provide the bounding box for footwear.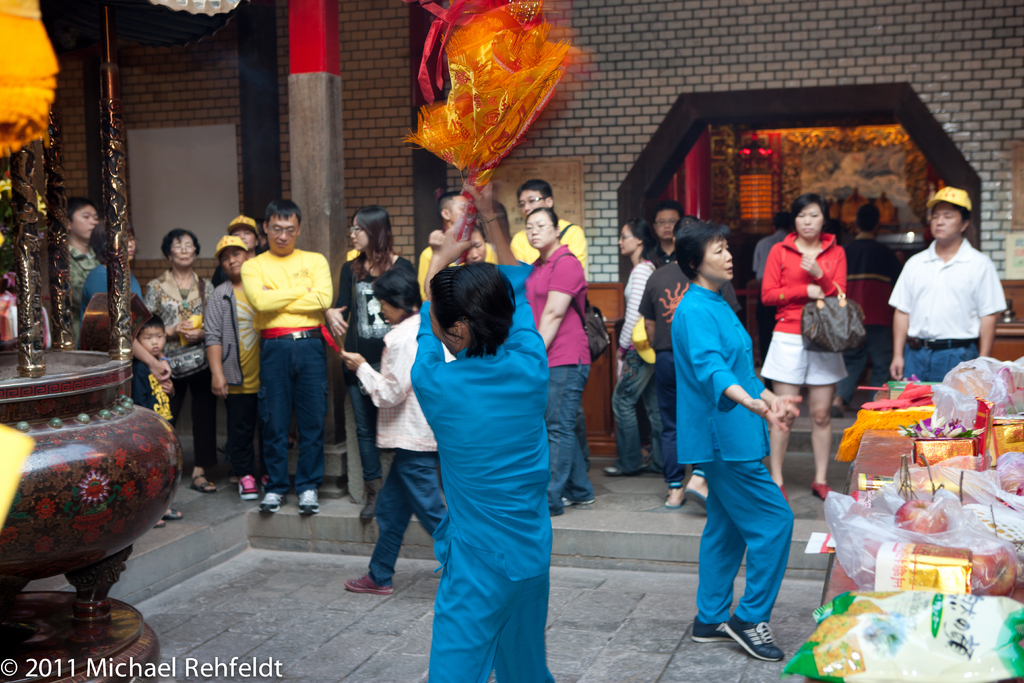
pyautogui.locateOnScreen(689, 472, 712, 502).
